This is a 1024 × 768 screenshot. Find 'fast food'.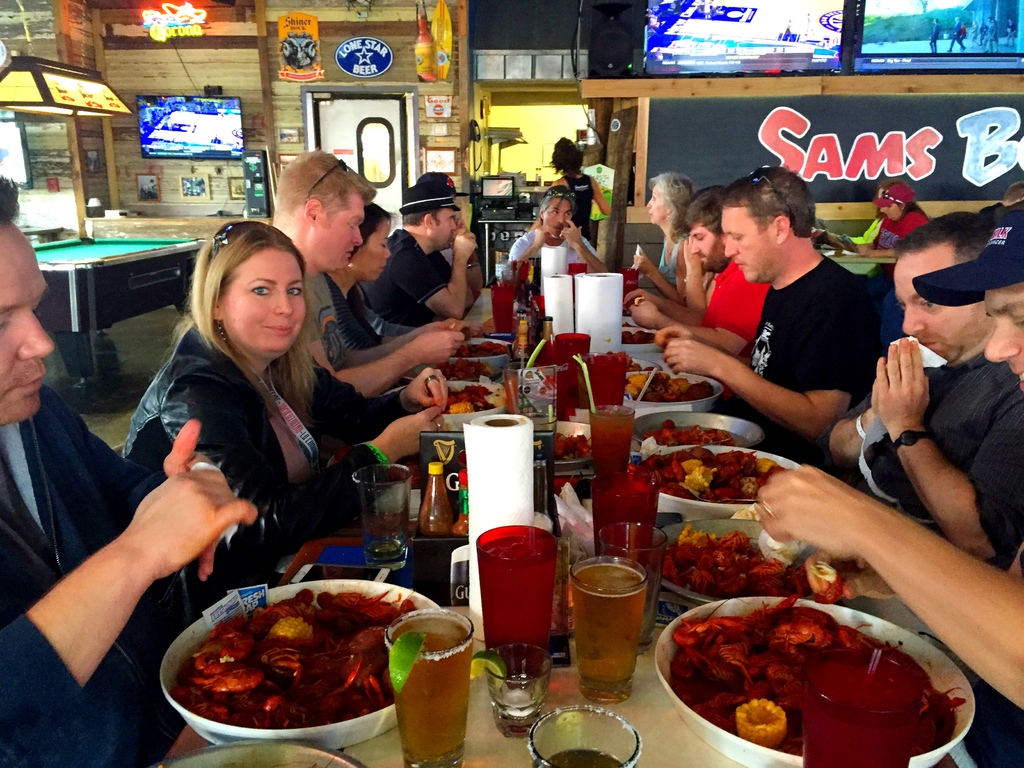
Bounding box: <bbox>663, 608, 958, 767</bbox>.
